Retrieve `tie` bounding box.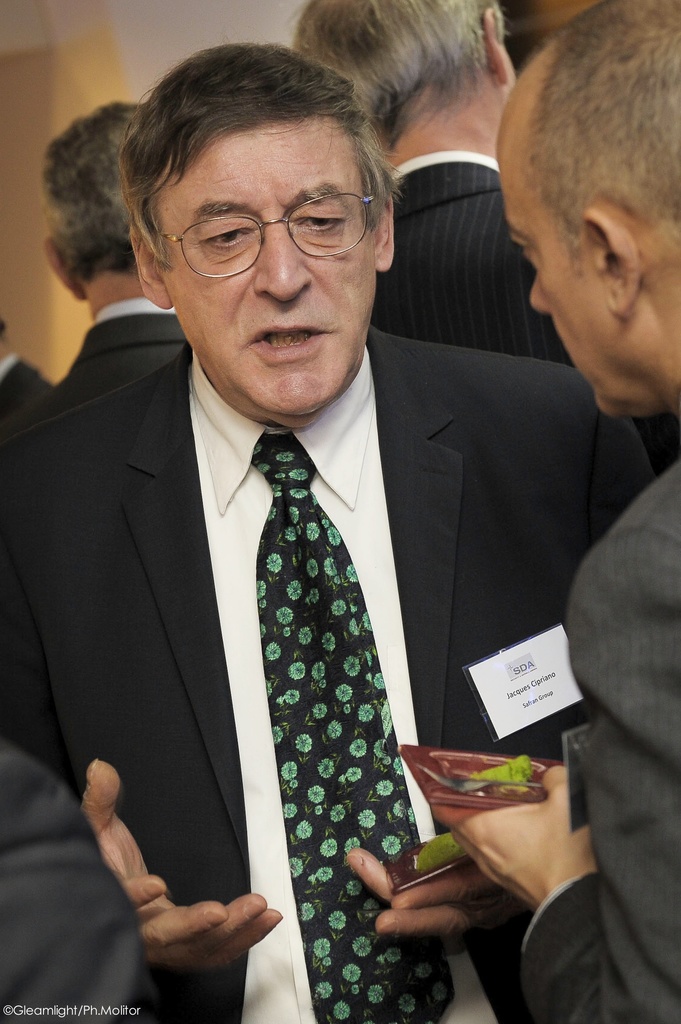
Bounding box: [251, 435, 457, 1023].
